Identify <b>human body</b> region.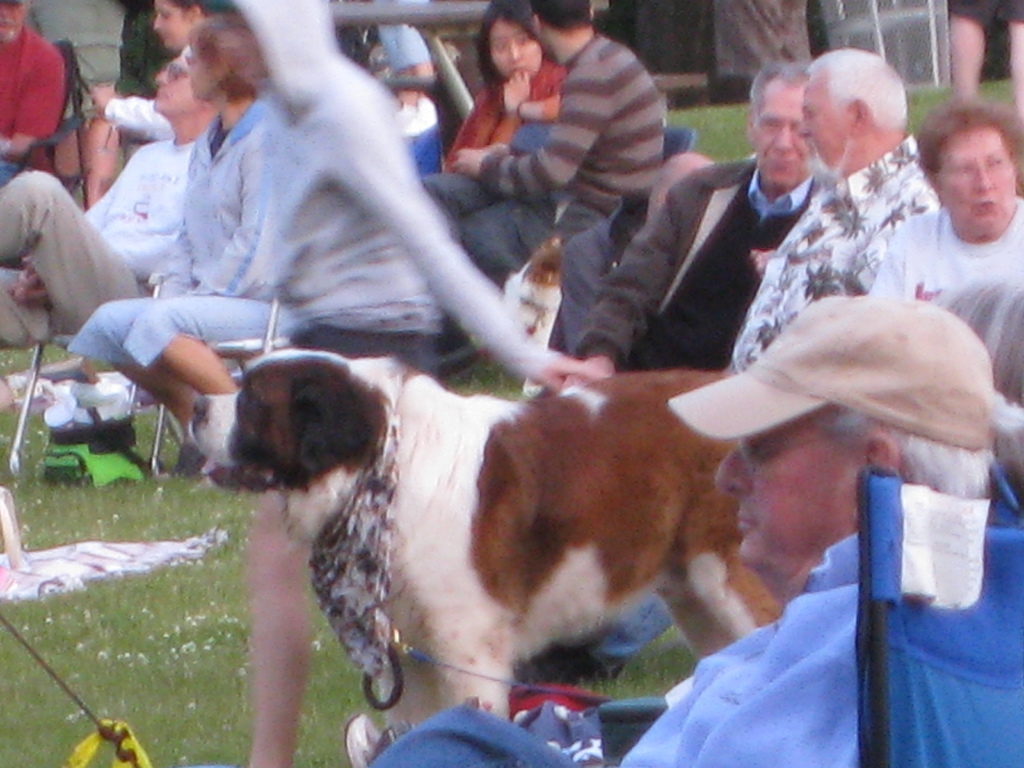
Region: box(947, 3, 1018, 104).
